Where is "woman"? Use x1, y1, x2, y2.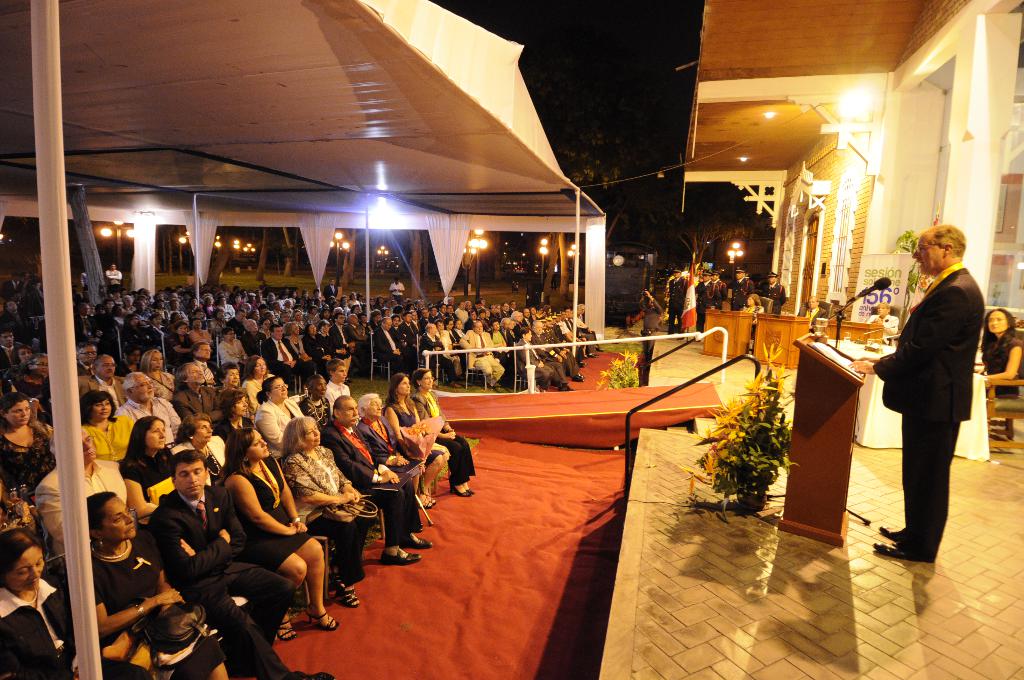
290, 290, 300, 301.
